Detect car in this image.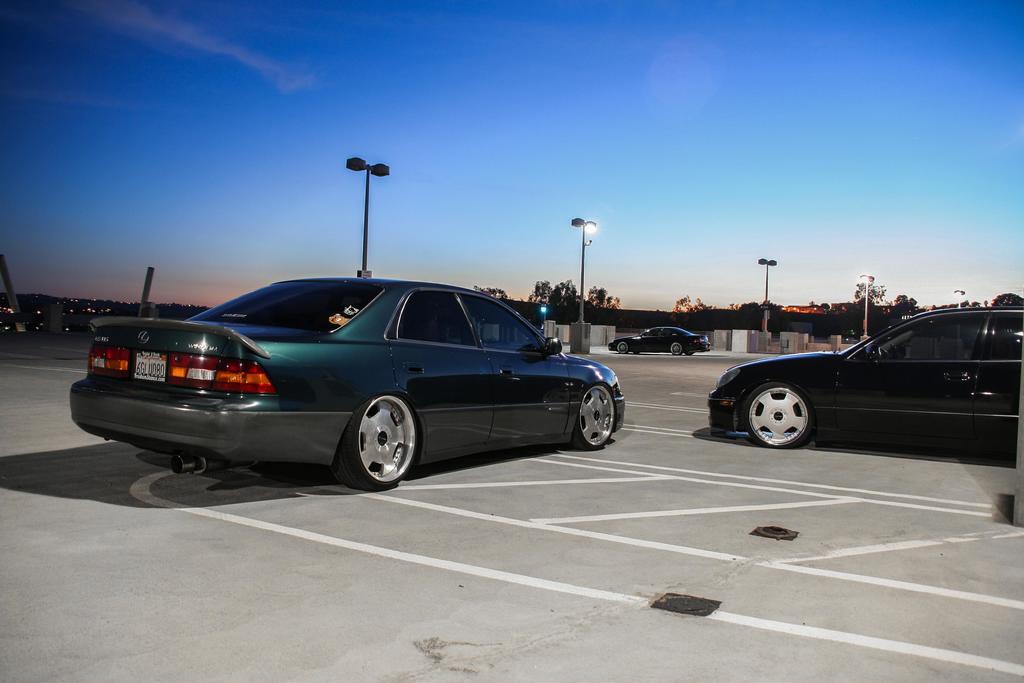
Detection: 609:325:710:356.
